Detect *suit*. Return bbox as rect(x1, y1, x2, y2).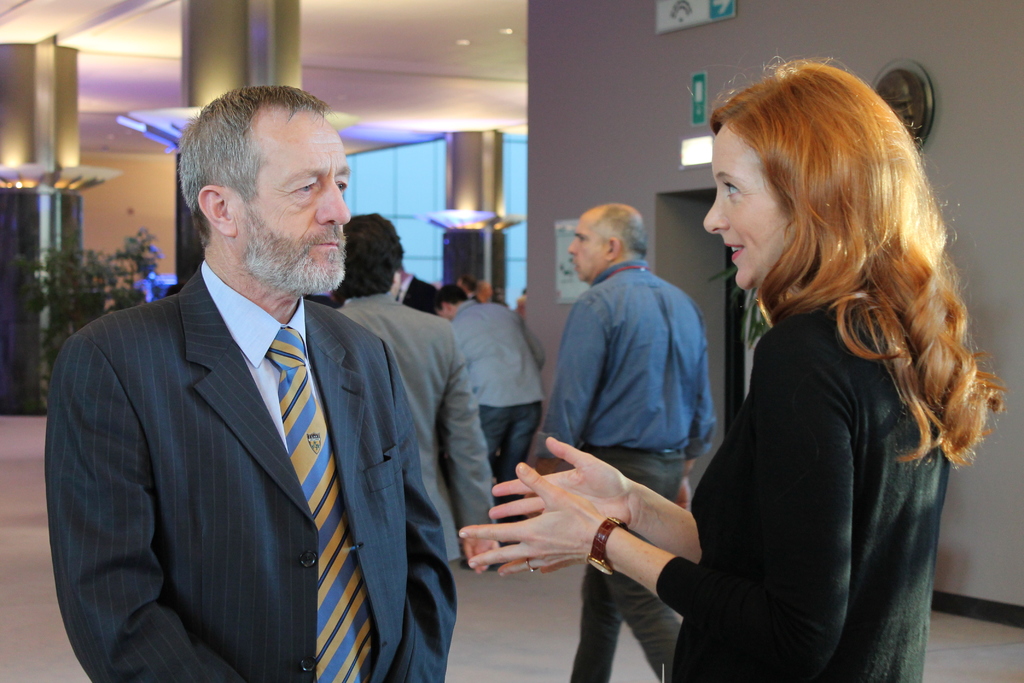
rect(54, 173, 452, 682).
